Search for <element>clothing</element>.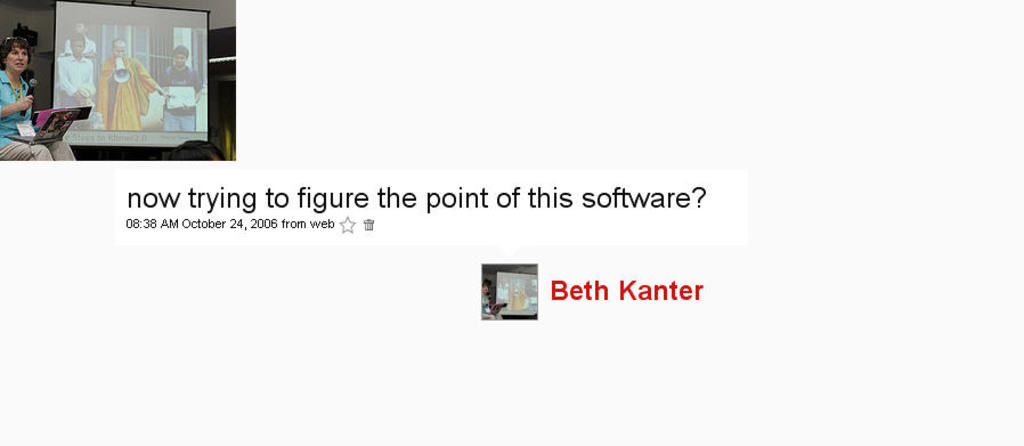
Found at bbox=[157, 63, 205, 129].
